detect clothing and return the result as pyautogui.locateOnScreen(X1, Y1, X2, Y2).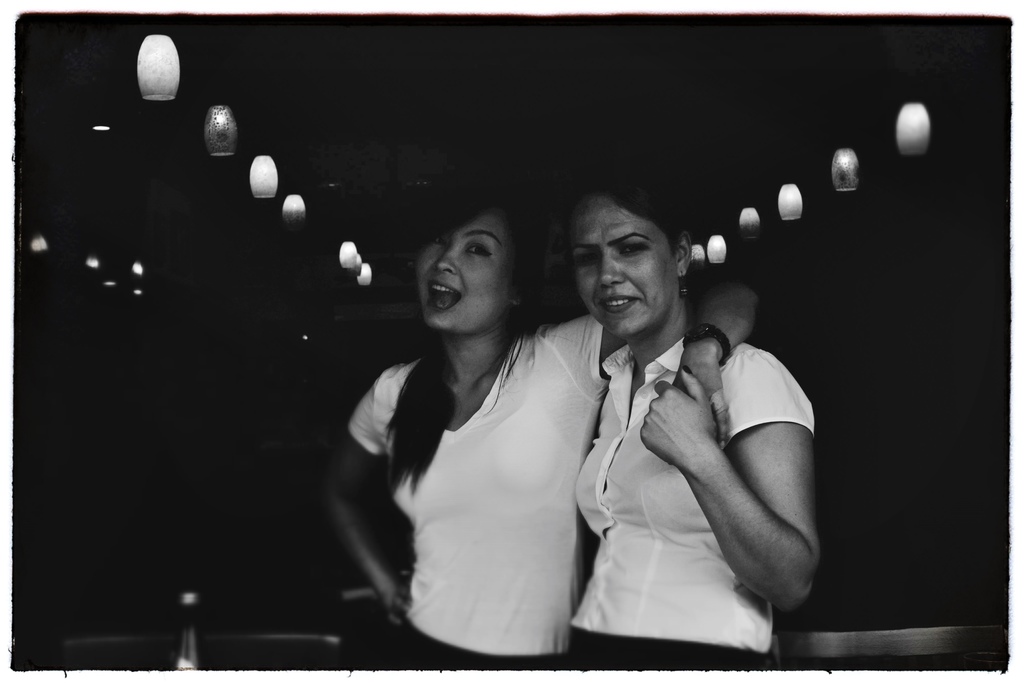
pyautogui.locateOnScreen(561, 268, 822, 658).
